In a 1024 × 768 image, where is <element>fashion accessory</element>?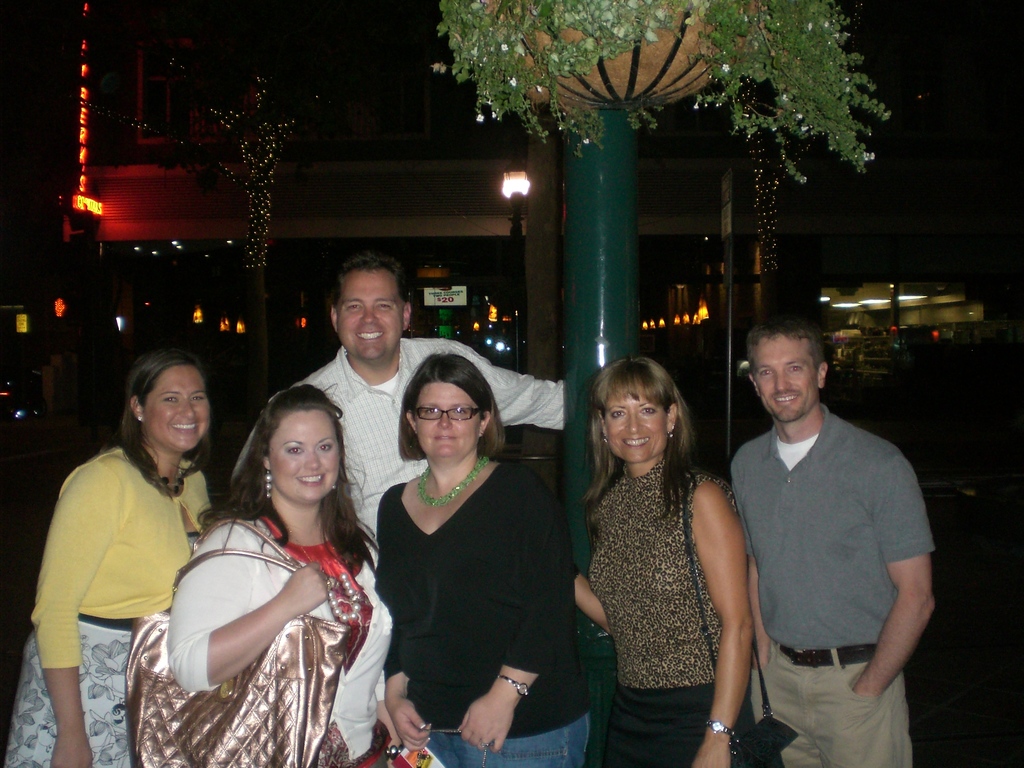
{"x1": 775, "y1": 639, "x2": 874, "y2": 668}.
